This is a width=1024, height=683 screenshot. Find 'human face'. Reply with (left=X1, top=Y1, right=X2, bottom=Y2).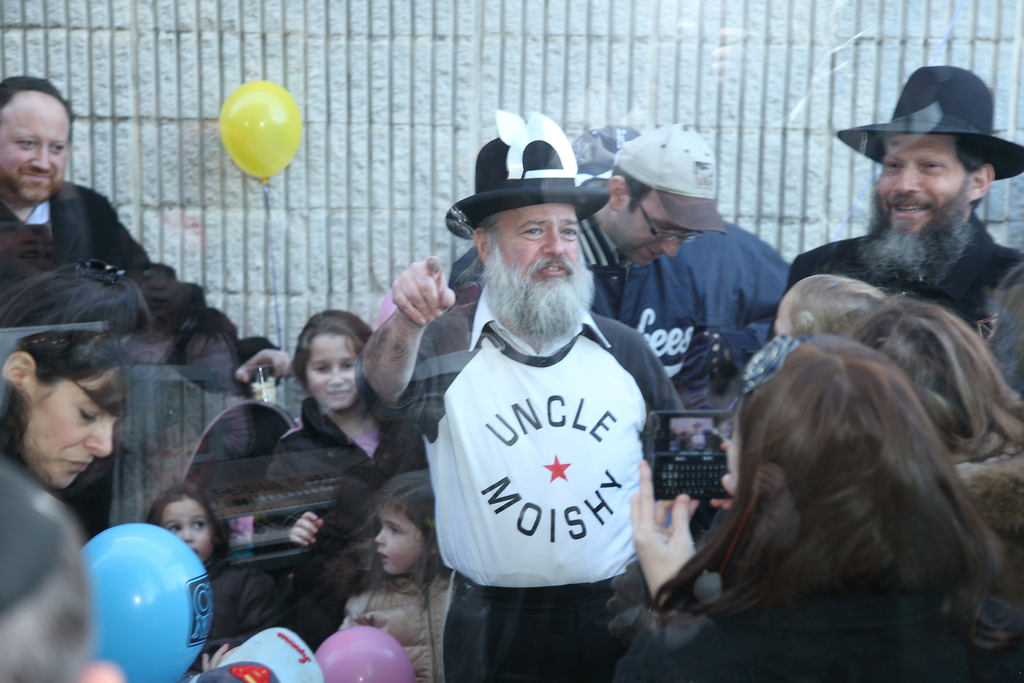
(left=164, top=501, right=212, bottom=557).
